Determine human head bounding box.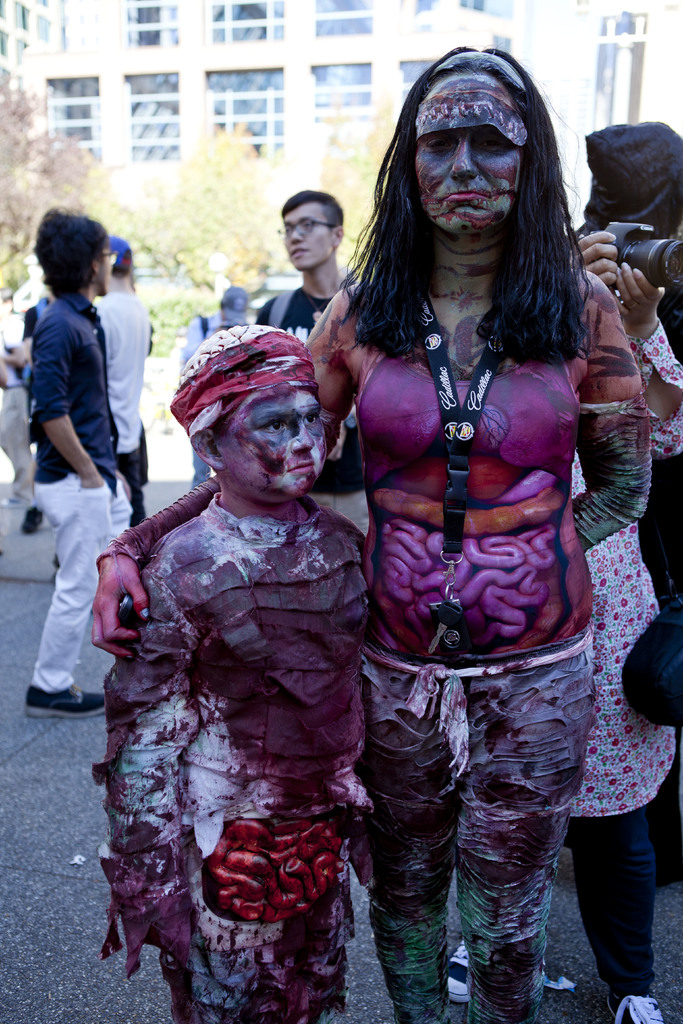
Determined: region(173, 319, 325, 499).
